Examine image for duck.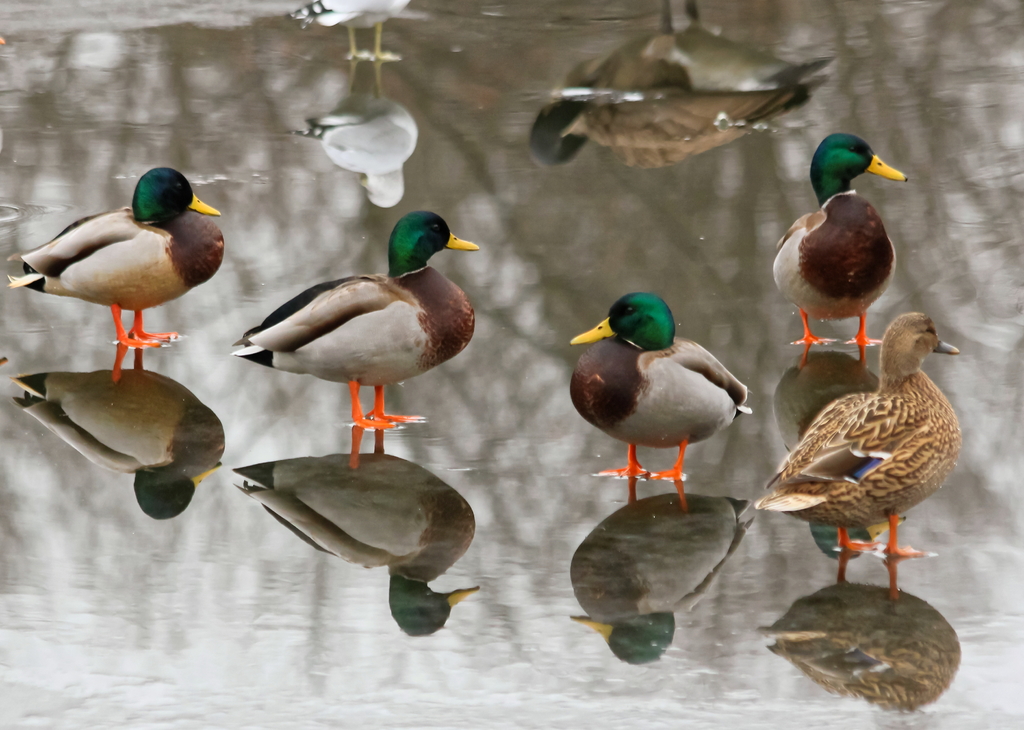
Examination result: left=0, top=163, right=215, bottom=347.
